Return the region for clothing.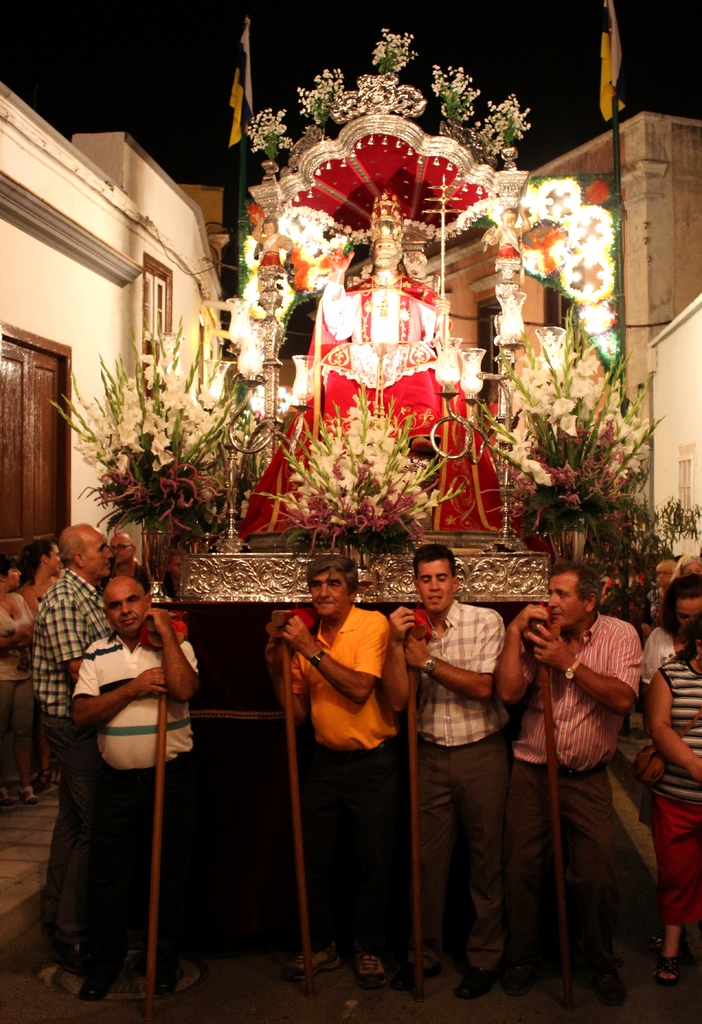
[left=36, top=554, right=213, bottom=987].
